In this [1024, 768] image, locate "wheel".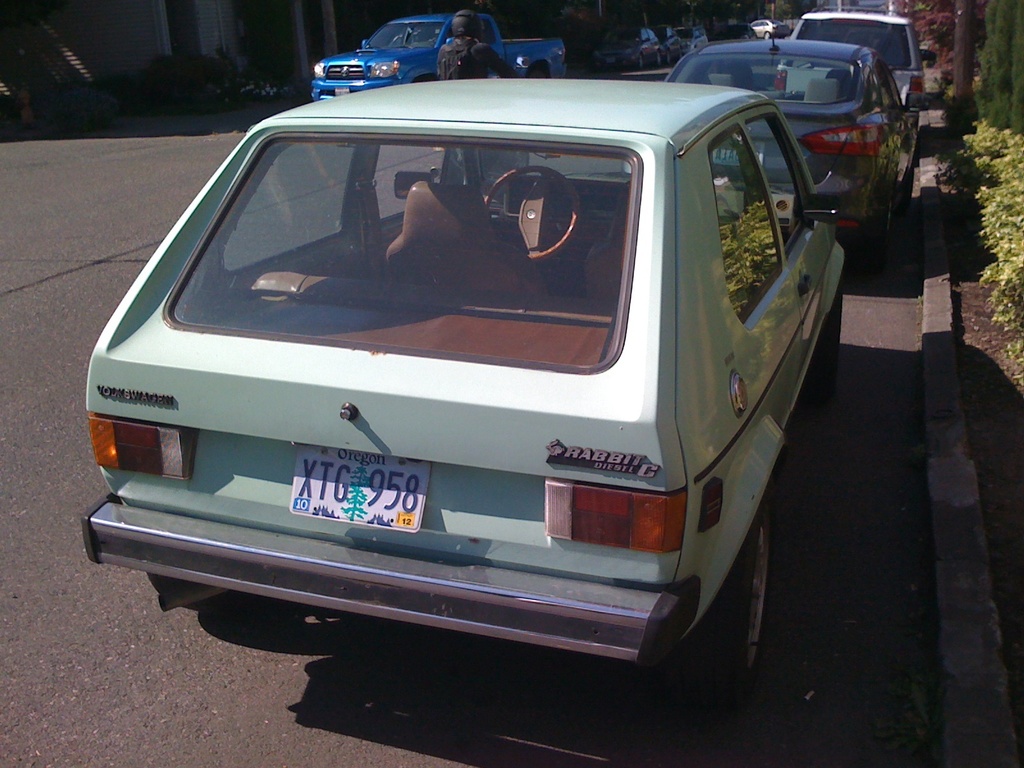
Bounding box: detection(481, 164, 580, 262).
